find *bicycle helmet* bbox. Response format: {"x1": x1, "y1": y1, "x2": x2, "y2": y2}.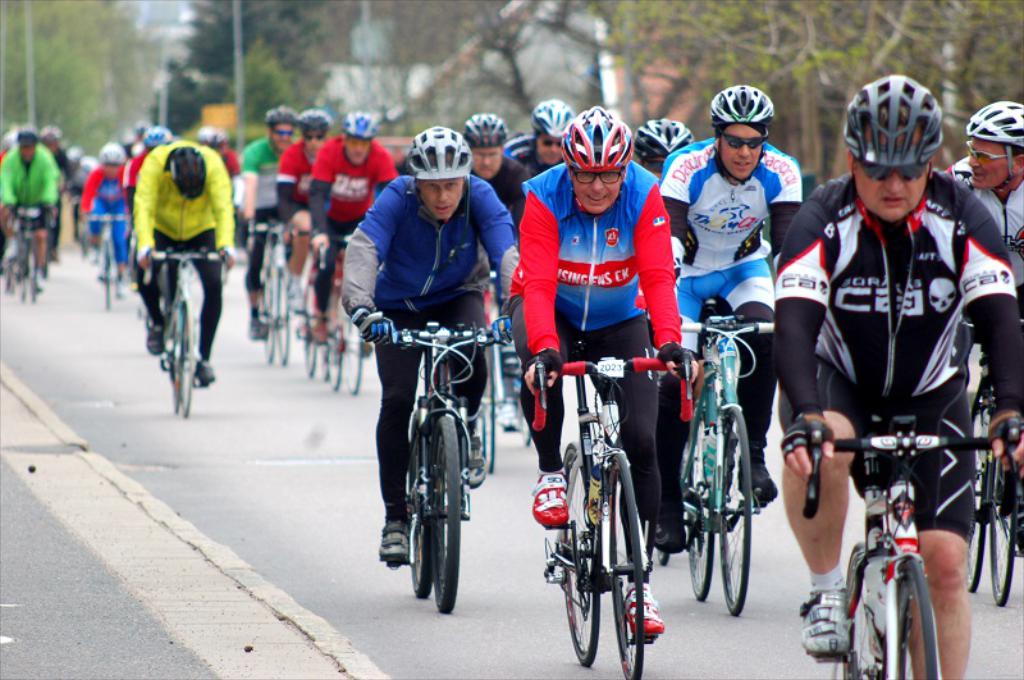
{"x1": 964, "y1": 99, "x2": 1023, "y2": 147}.
